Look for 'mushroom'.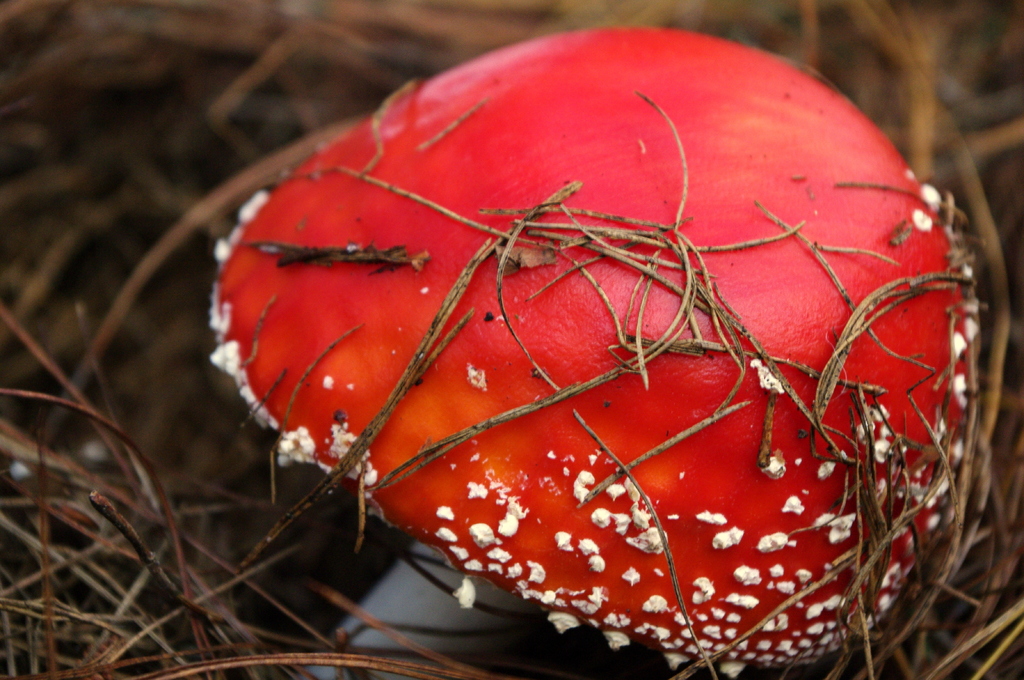
Found: box=[177, 26, 968, 679].
